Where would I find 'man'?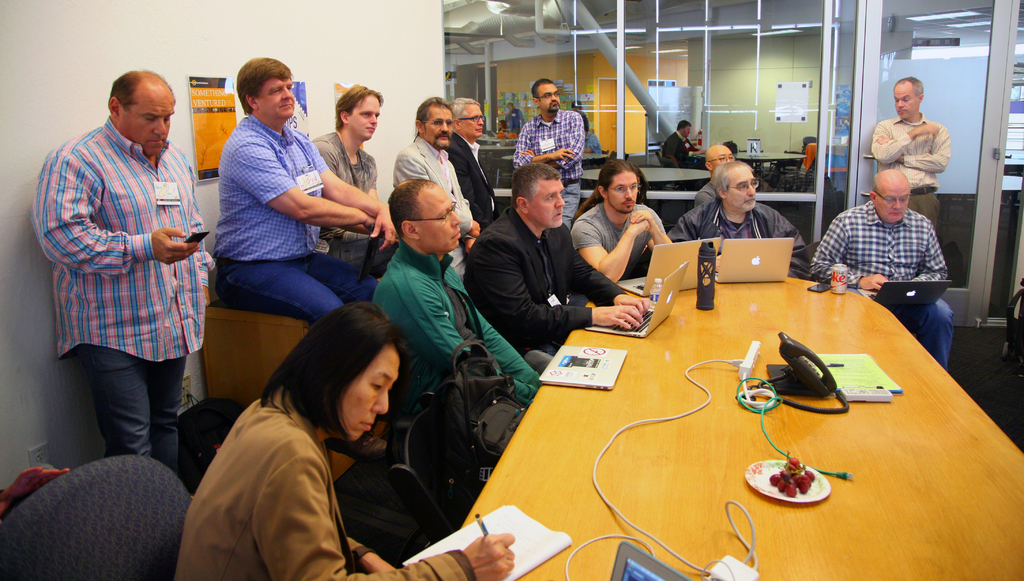
At rect(369, 179, 542, 416).
